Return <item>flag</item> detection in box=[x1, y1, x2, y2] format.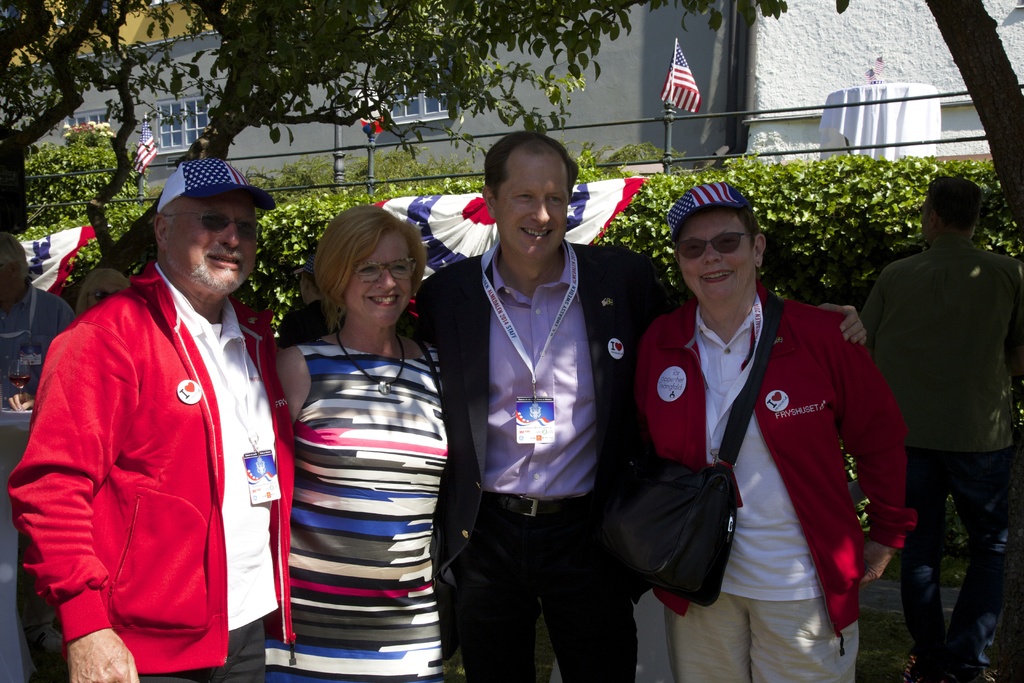
box=[127, 101, 171, 179].
